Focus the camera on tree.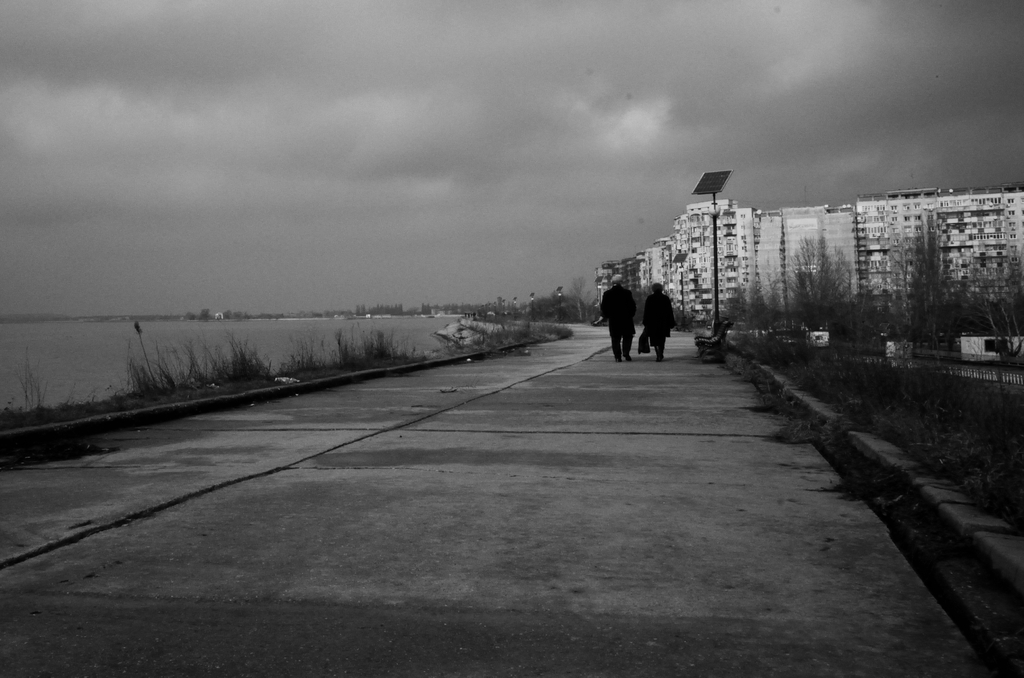
Focus region: pyautogui.locateOnScreen(887, 213, 987, 357).
